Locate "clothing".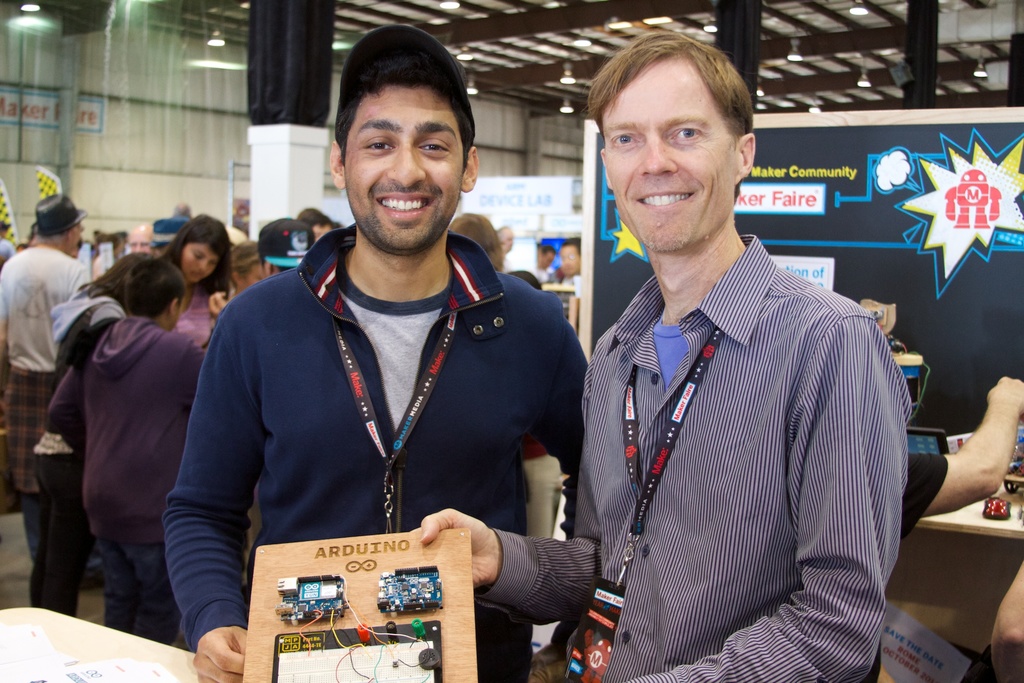
Bounding box: detection(160, 219, 591, 682).
